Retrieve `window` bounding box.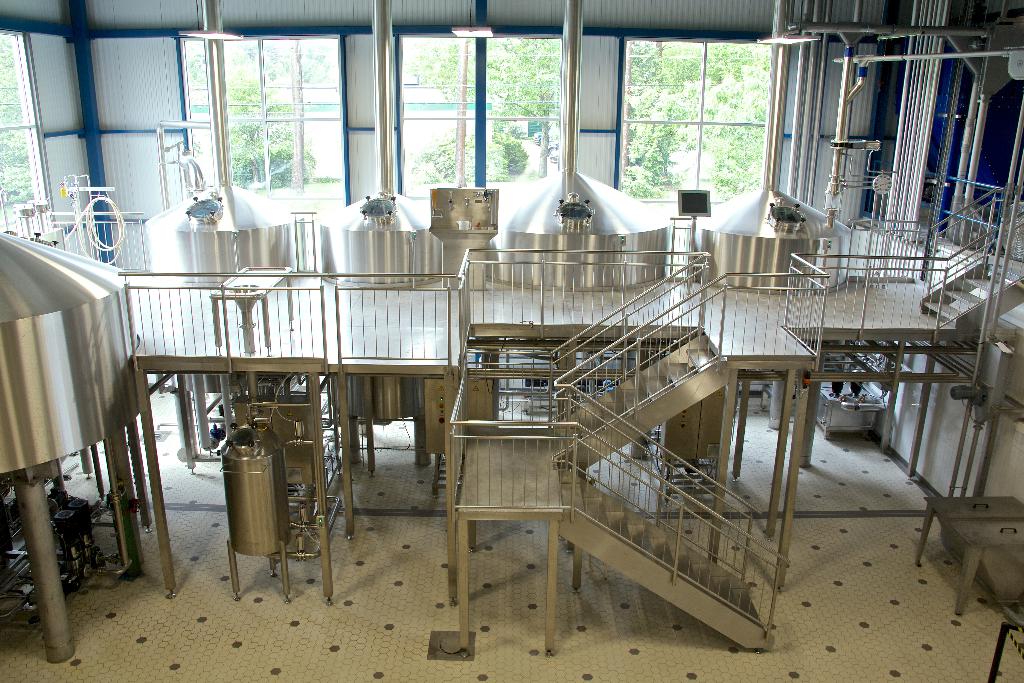
Bounding box: (x1=0, y1=25, x2=53, y2=233).
